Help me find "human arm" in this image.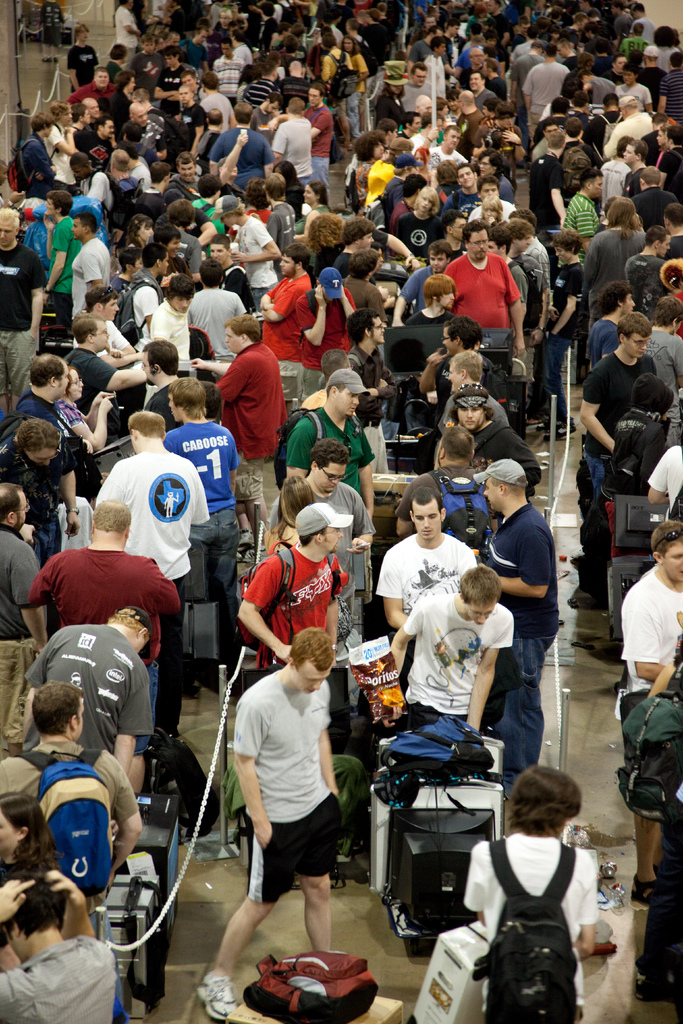
Found it: <bbox>308, 109, 334, 140</bbox>.
